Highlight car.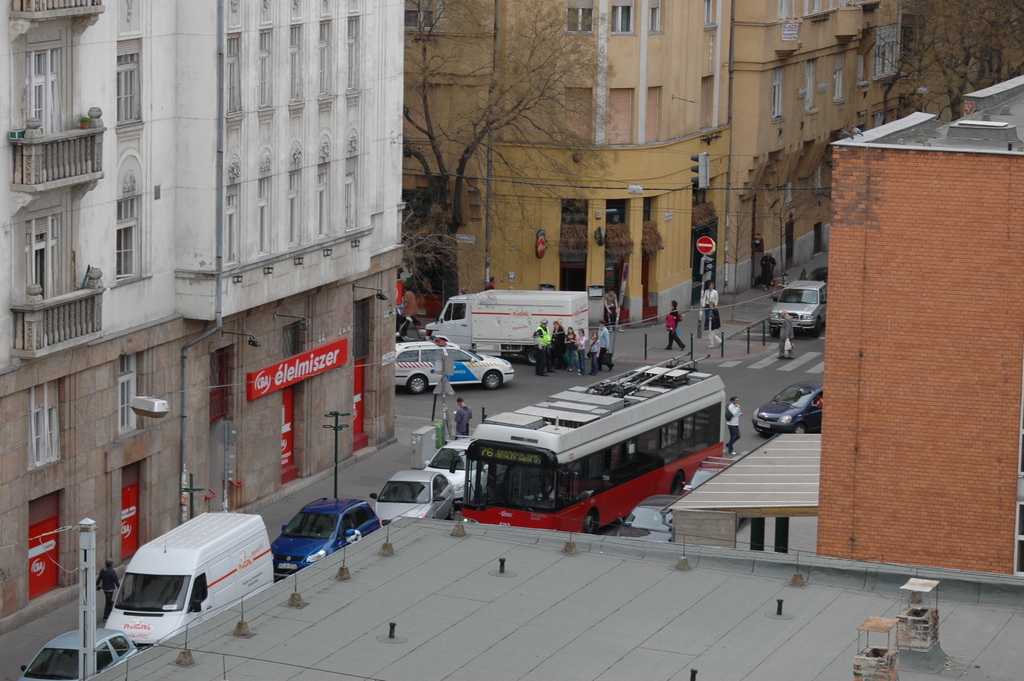
Highlighted region: 16, 625, 135, 680.
